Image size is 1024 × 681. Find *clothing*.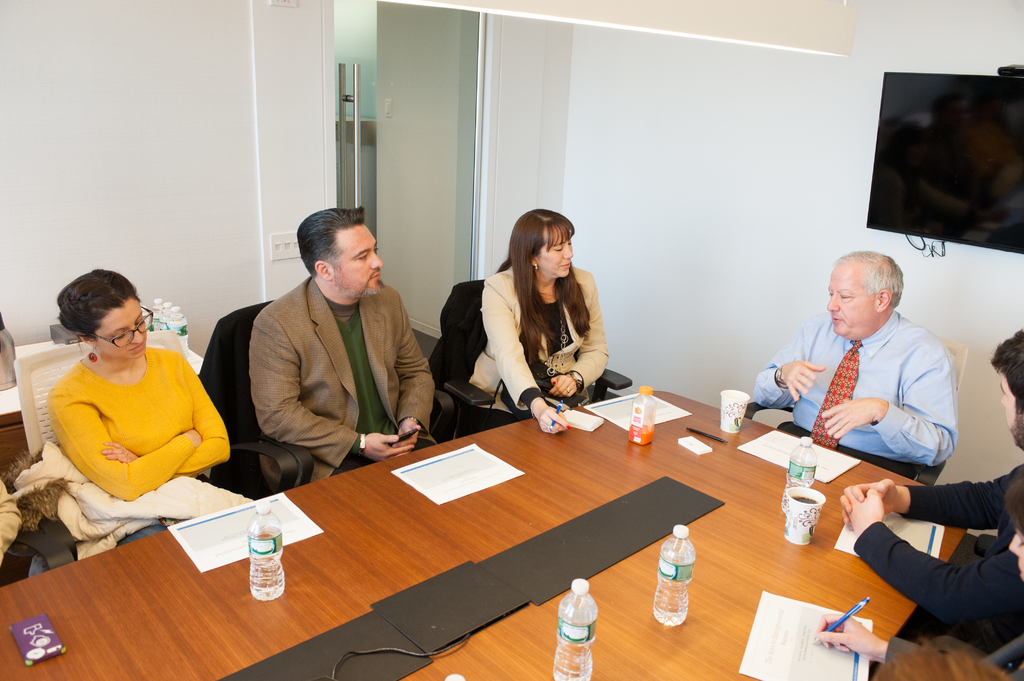
box=[244, 276, 435, 479].
